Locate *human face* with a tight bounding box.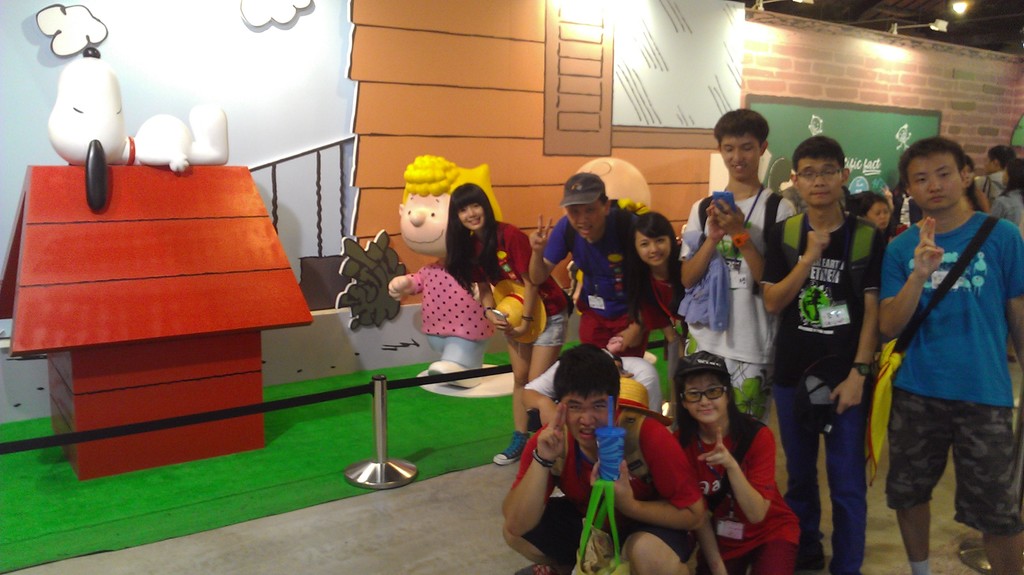
632:232:671:270.
